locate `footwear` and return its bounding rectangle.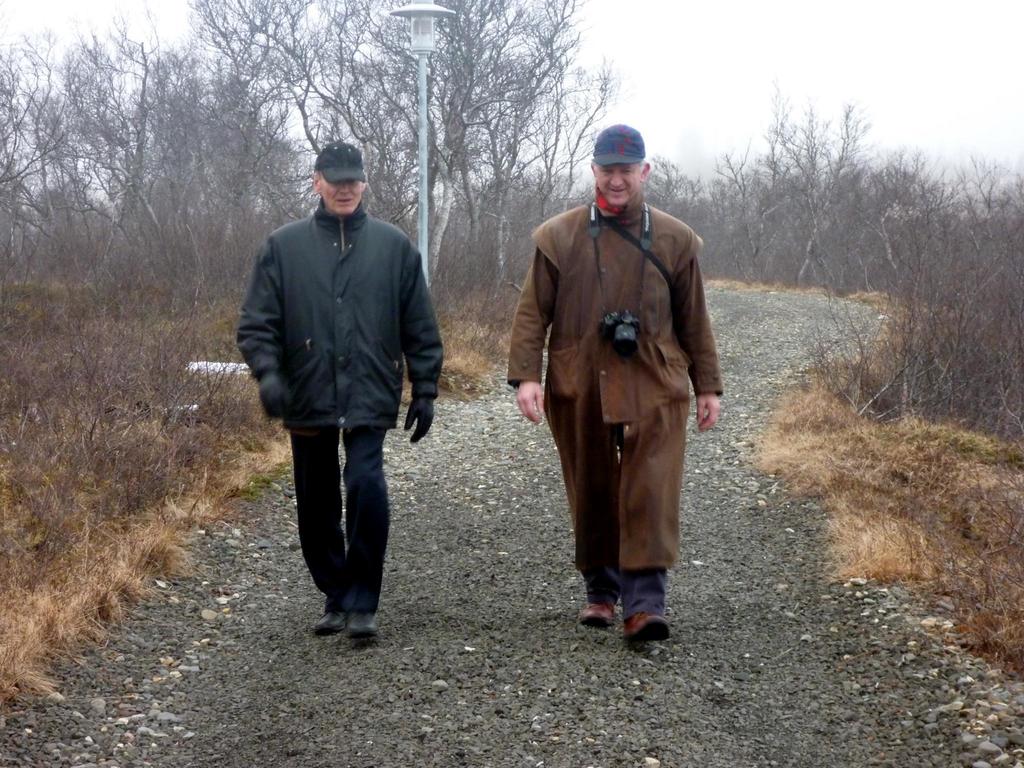
box=[580, 601, 623, 625].
